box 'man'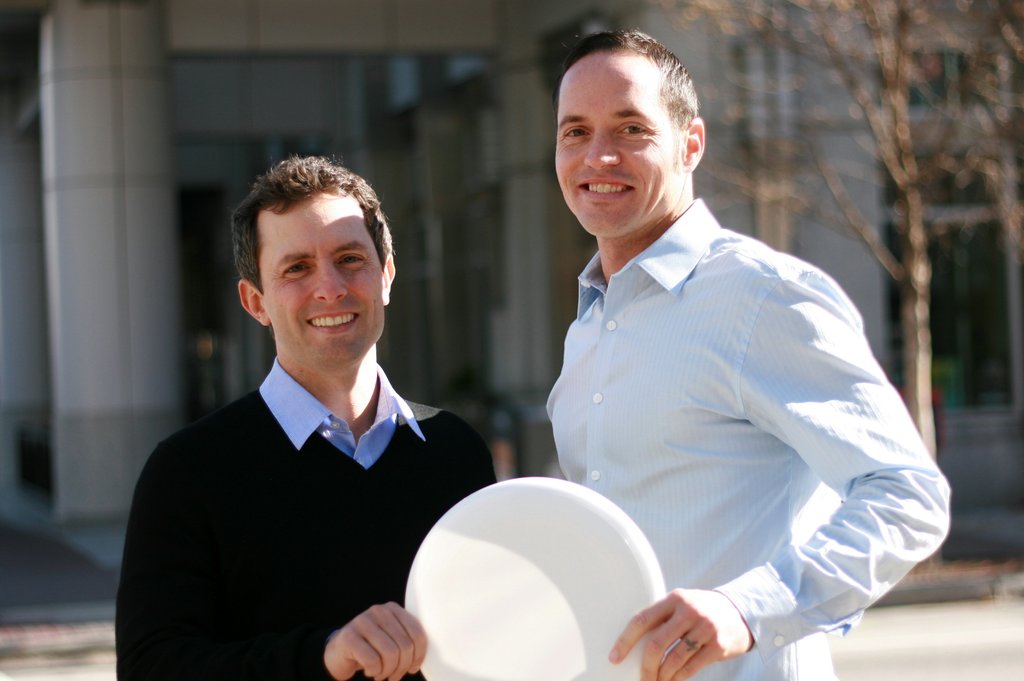
(left=116, top=155, right=503, bottom=680)
